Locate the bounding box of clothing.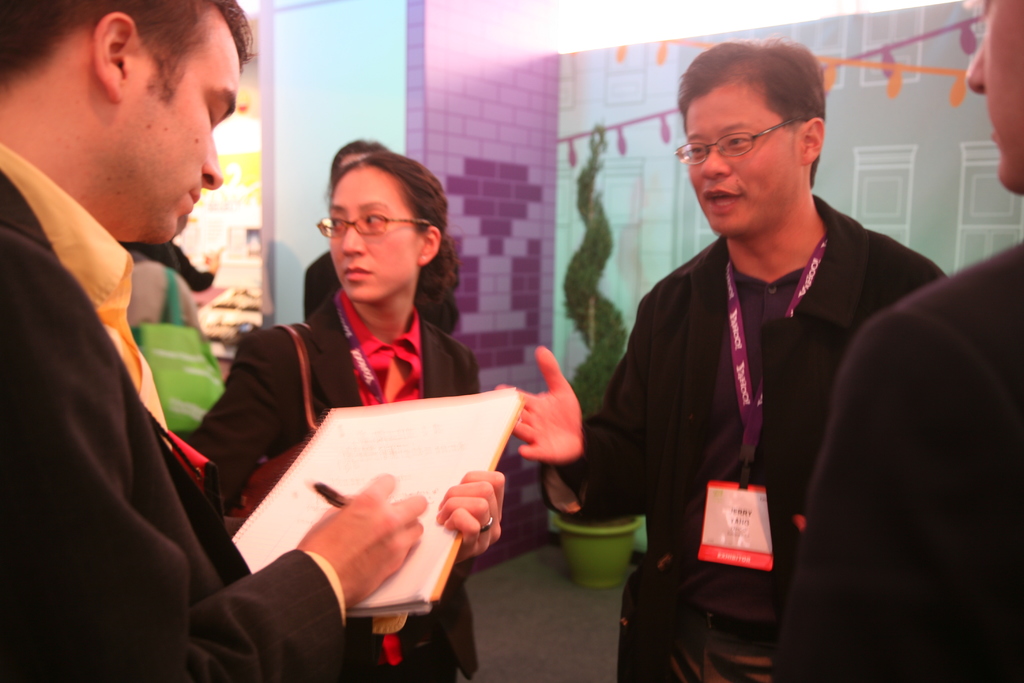
Bounding box: [left=580, top=179, right=941, bottom=682].
